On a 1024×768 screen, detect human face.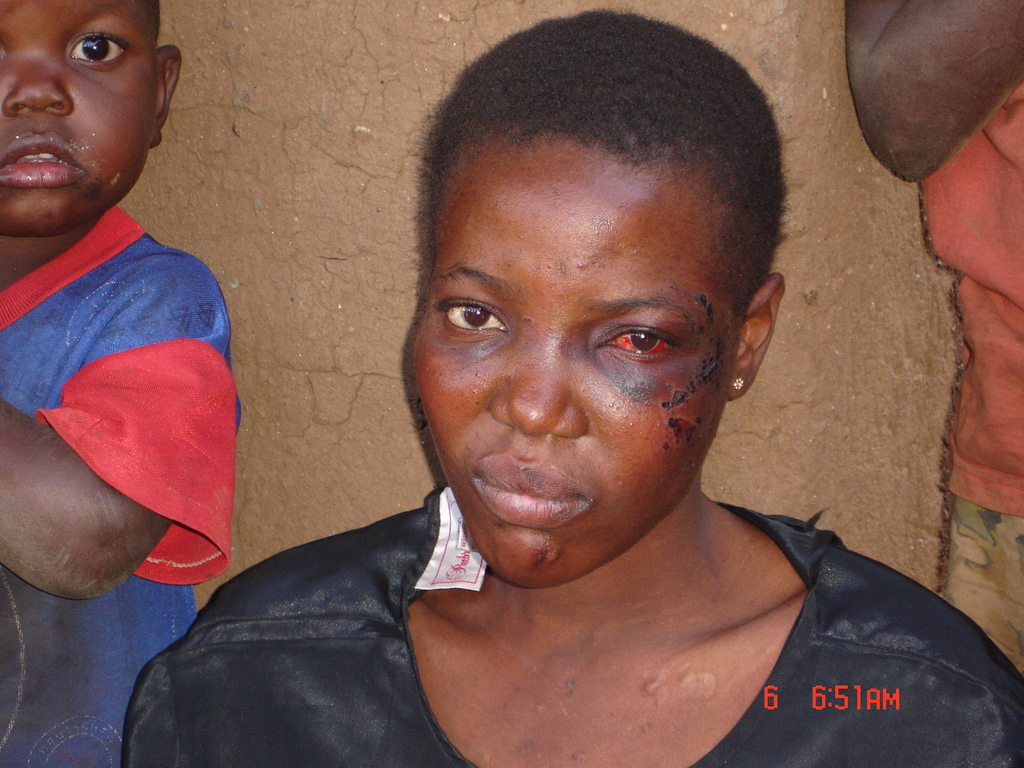
BBox(408, 144, 742, 598).
